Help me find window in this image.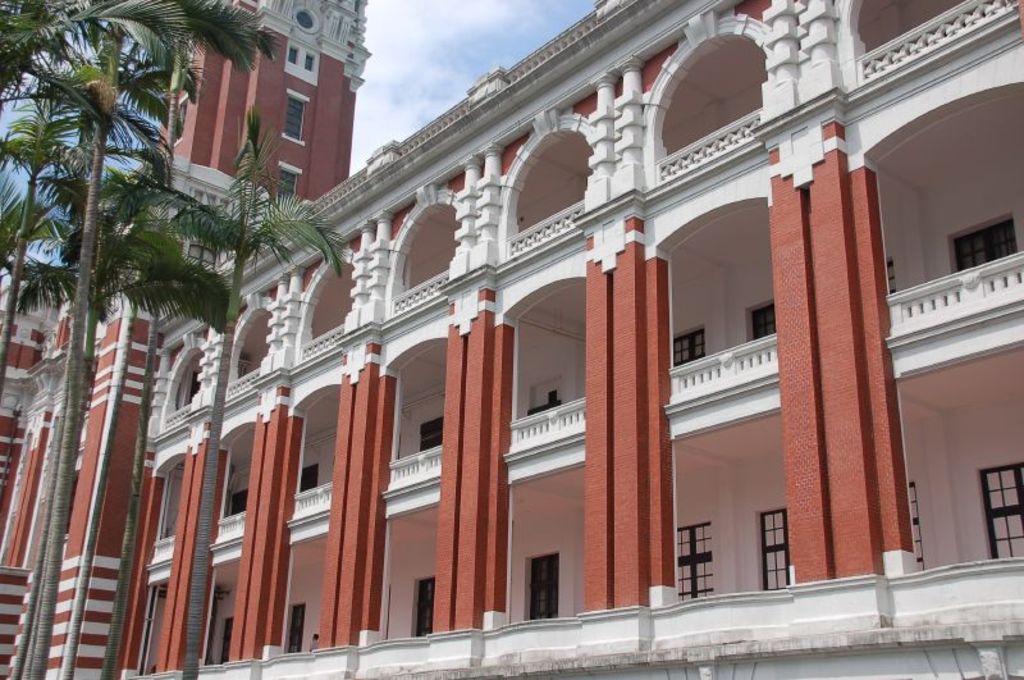
Found it: <bbox>417, 419, 442, 452</bbox>.
